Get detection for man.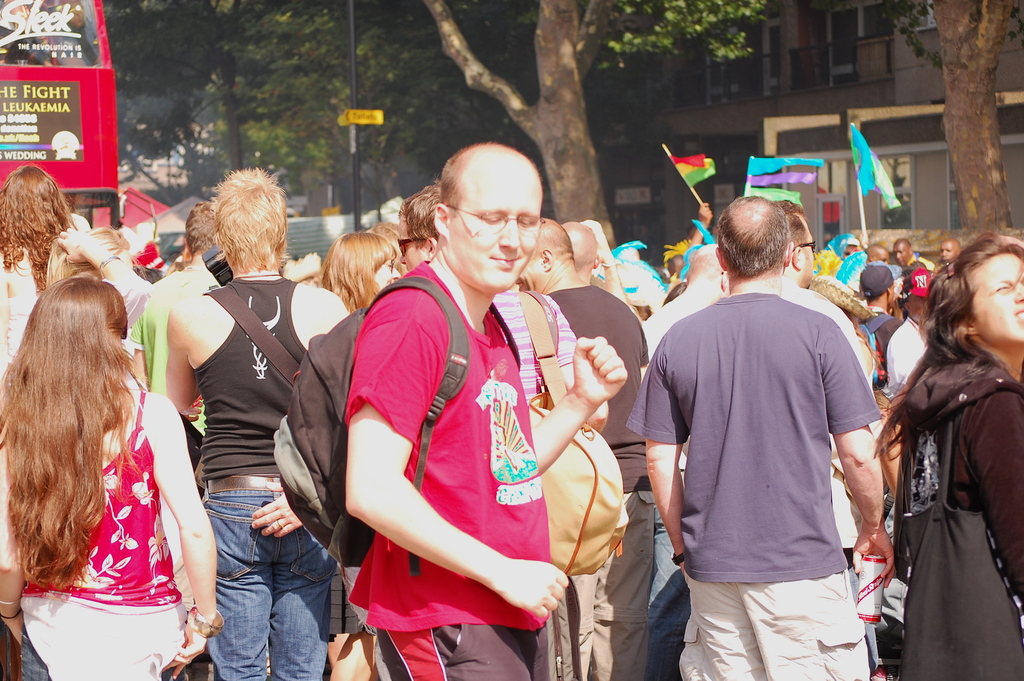
Detection: rect(631, 246, 792, 680).
